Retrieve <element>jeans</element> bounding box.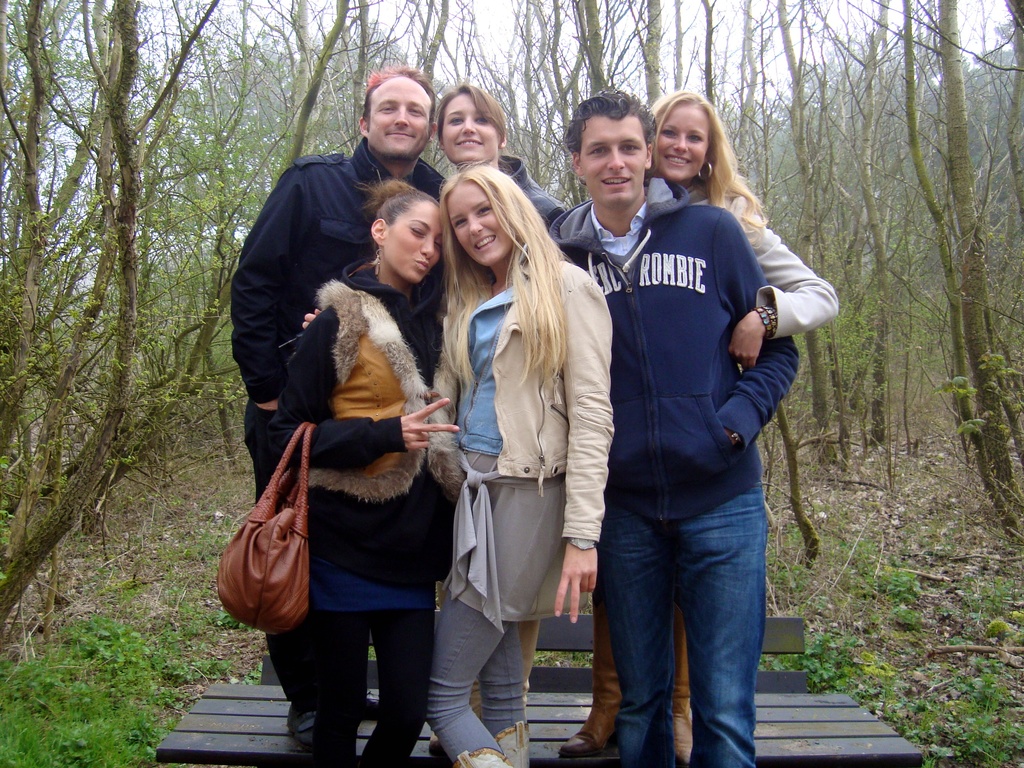
Bounding box: (left=580, top=480, right=776, bottom=765).
